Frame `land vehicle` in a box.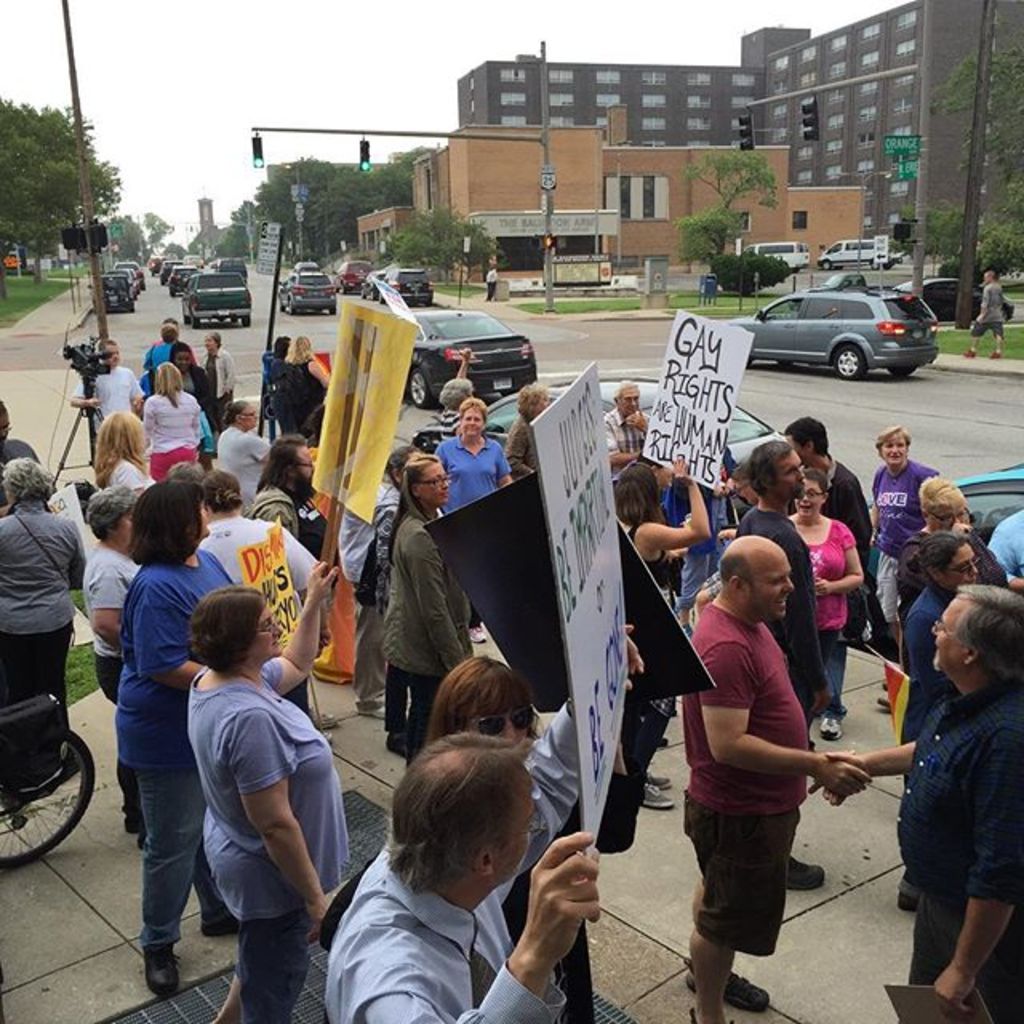
(405,304,541,411).
